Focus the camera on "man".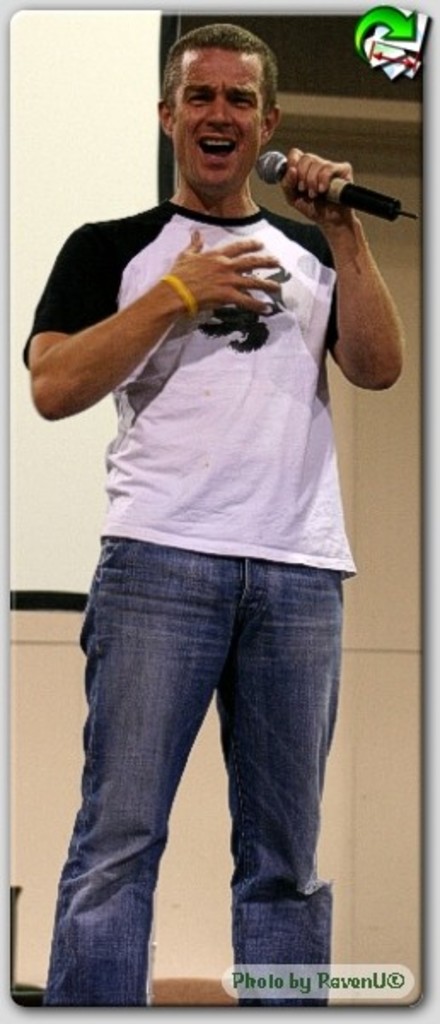
Focus region: bbox=(27, 36, 392, 995).
